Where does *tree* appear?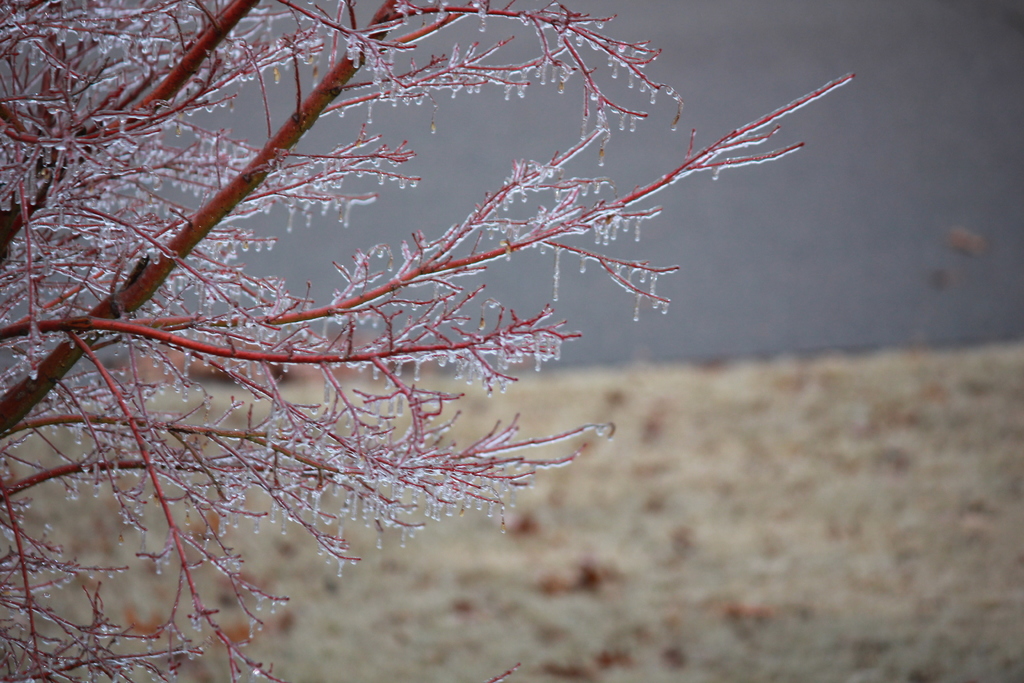
Appears at left=0, top=0, right=883, bottom=682.
